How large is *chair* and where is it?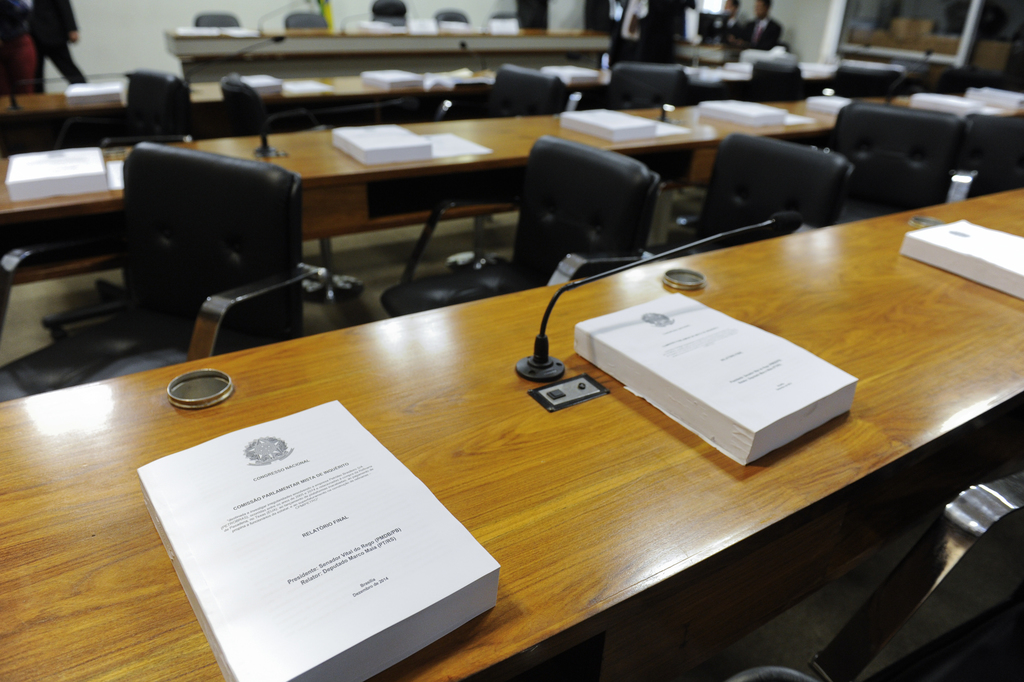
Bounding box: <region>435, 63, 574, 252</region>.
